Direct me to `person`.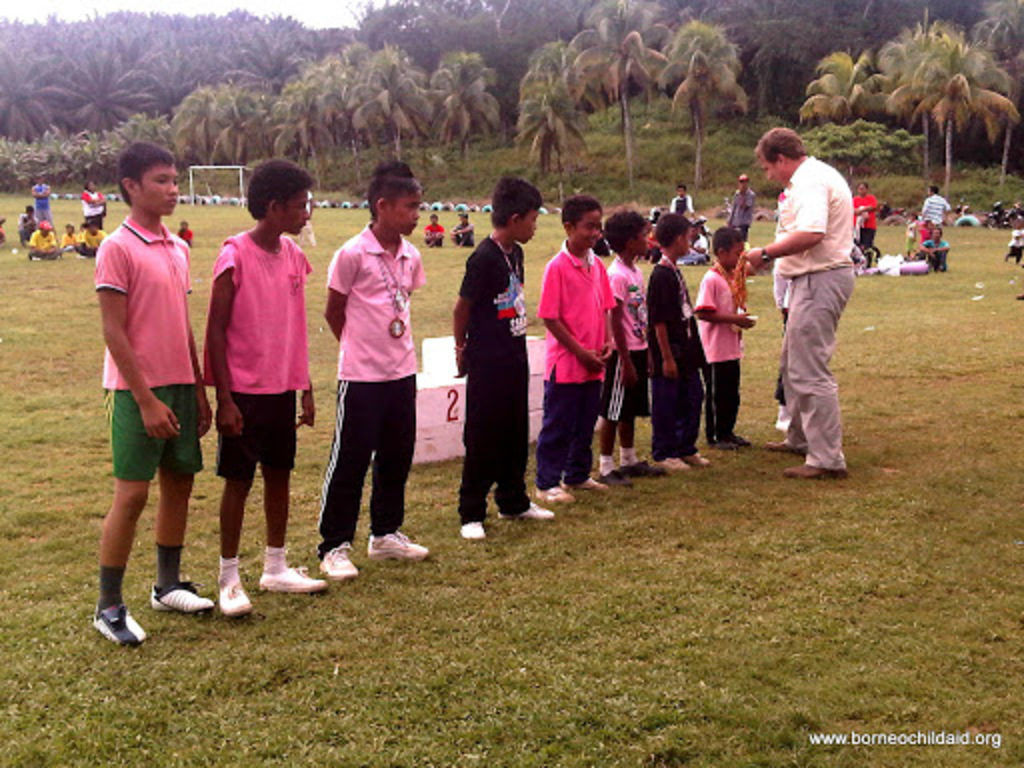
Direction: [692, 222, 754, 450].
